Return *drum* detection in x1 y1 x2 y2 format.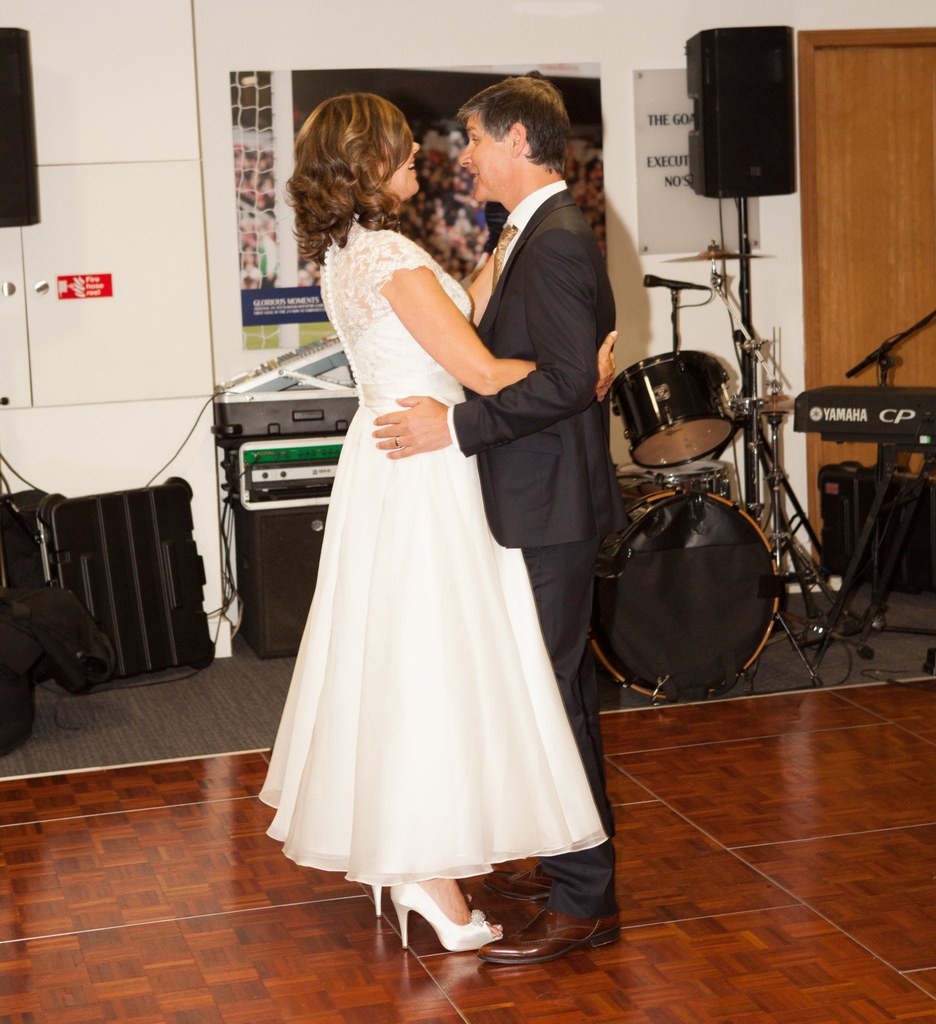
604 346 736 471.
